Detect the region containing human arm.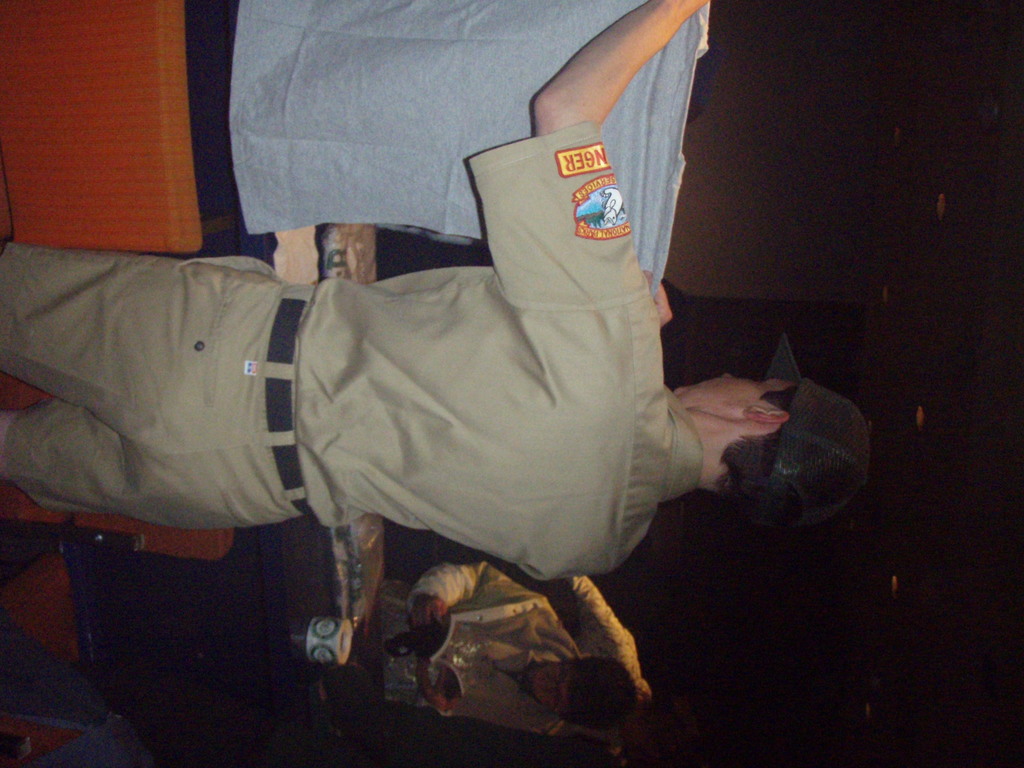
[x1=563, y1=574, x2=630, y2=651].
